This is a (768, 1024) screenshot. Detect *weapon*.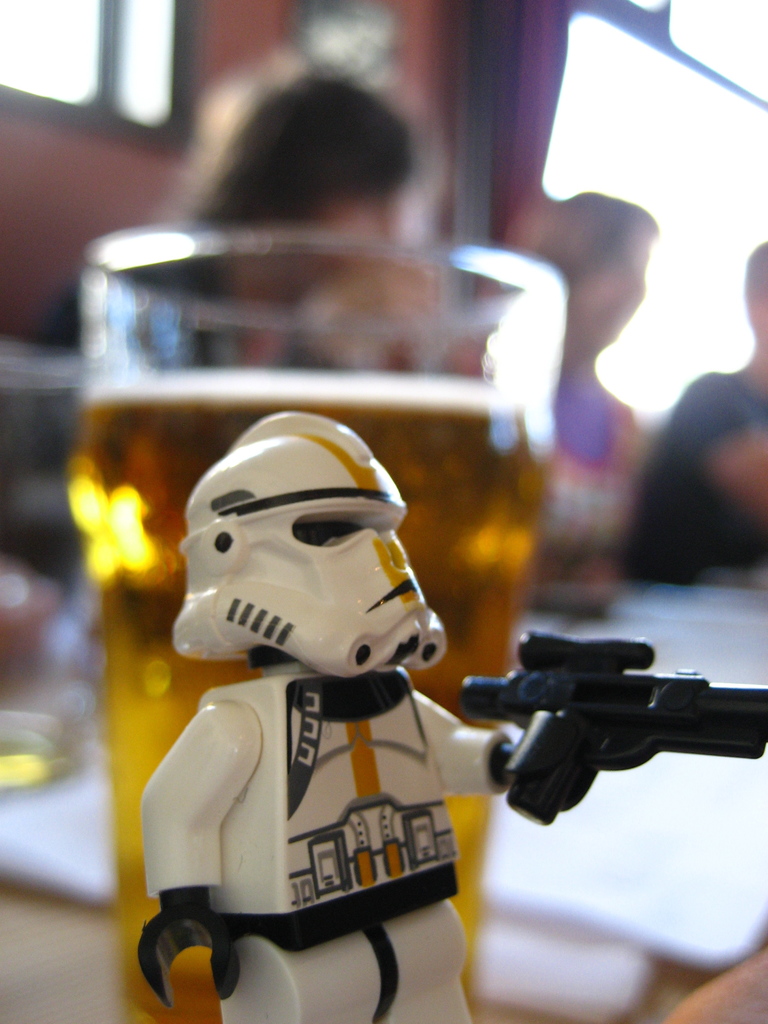
(left=455, top=622, right=767, bottom=832).
